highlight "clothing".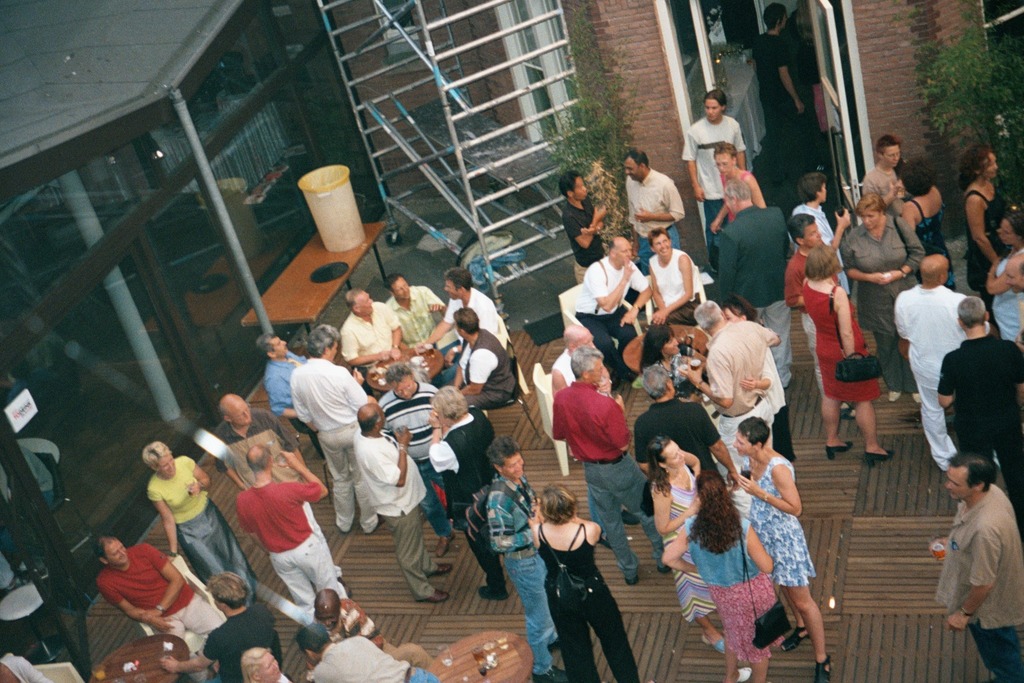
Highlighted region: Rect(0, 442, 55, 568).
